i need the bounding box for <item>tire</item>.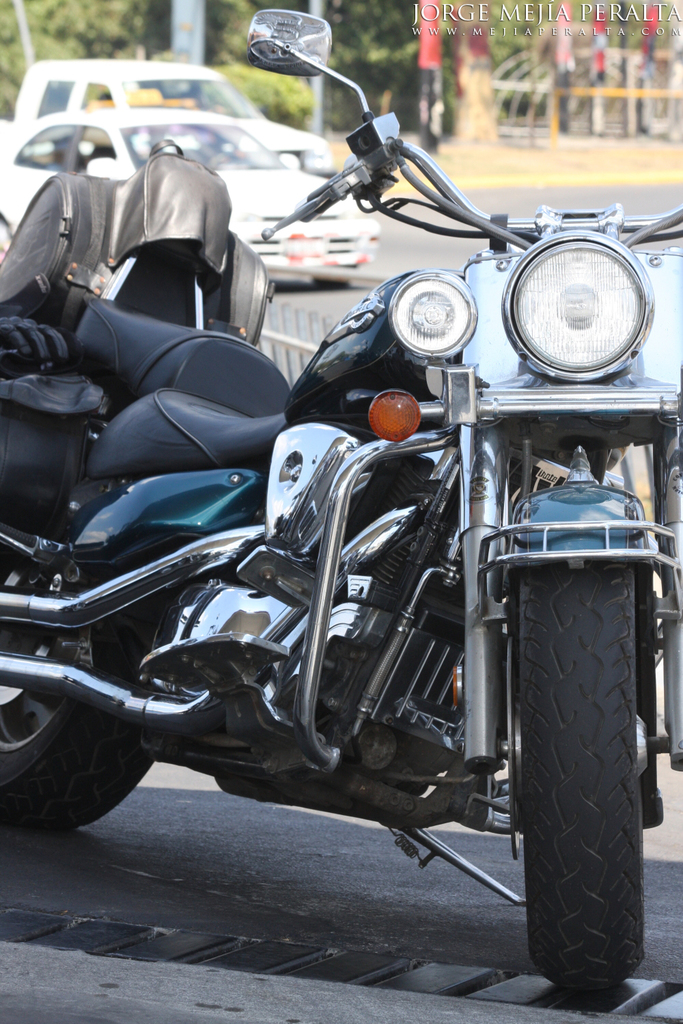
Here it is: x1=480, y1=519, x2=642, y2=1013.
